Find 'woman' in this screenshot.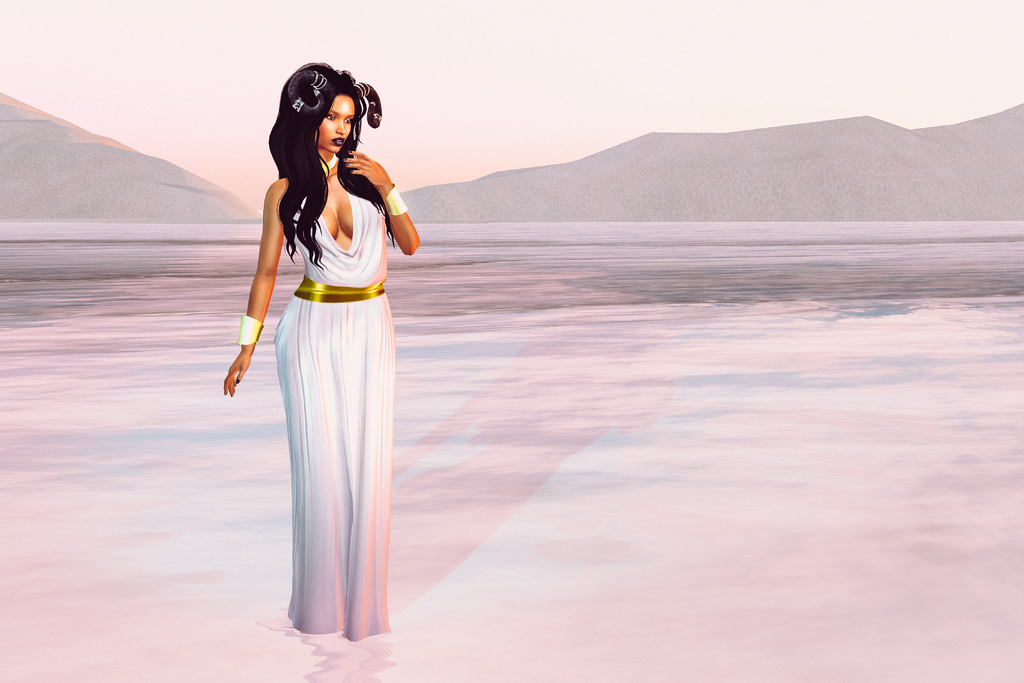
The bounding box for 'woman' is 235:47:408:678.
